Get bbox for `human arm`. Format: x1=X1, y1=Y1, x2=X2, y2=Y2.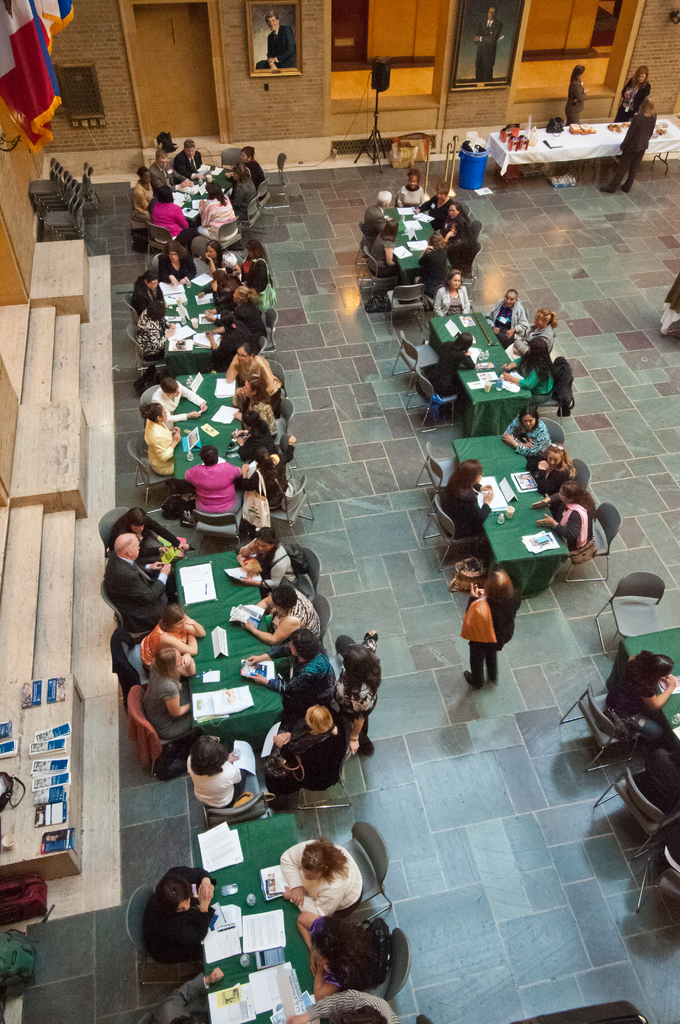
x1=136, y1=555, x2=163, y2=572.
